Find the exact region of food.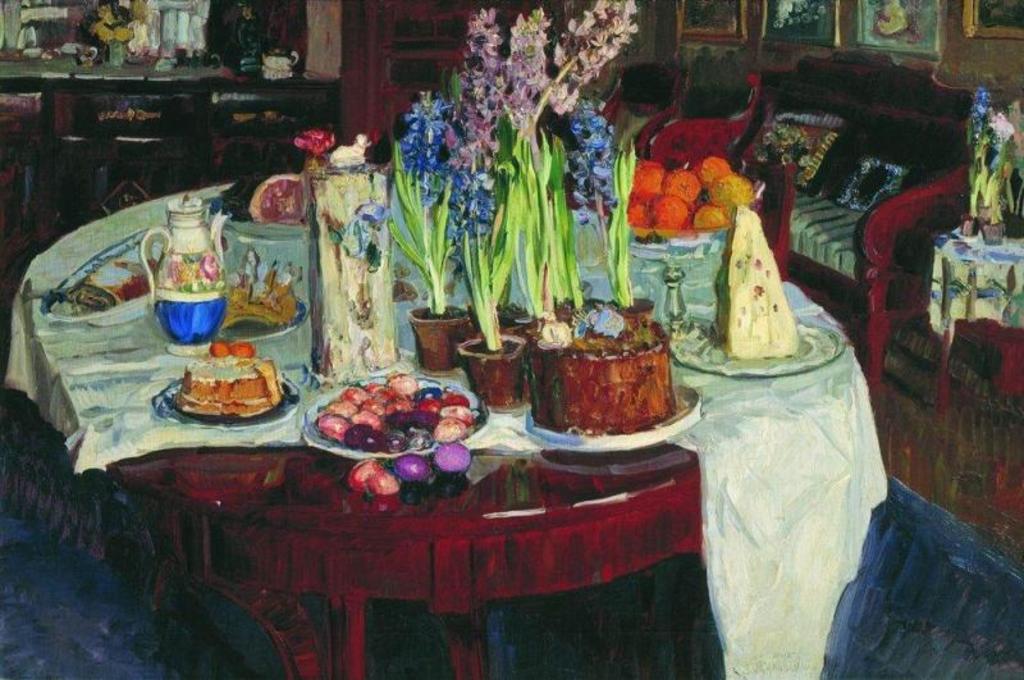
Exact region: (x1=525, y1=305, x2=686, y2=442).
